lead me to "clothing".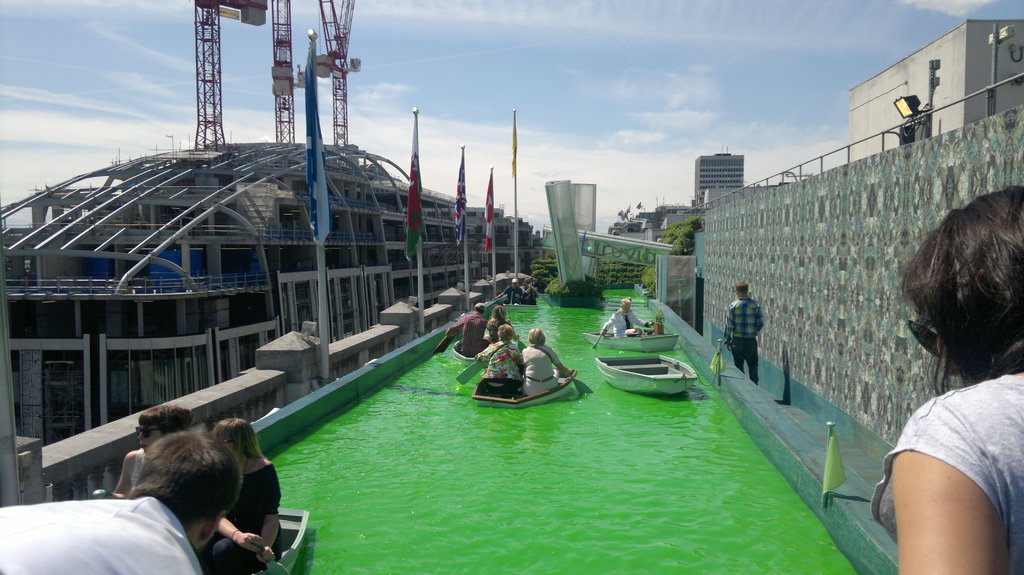
Lead to crop(723, 294, 765, 381).
